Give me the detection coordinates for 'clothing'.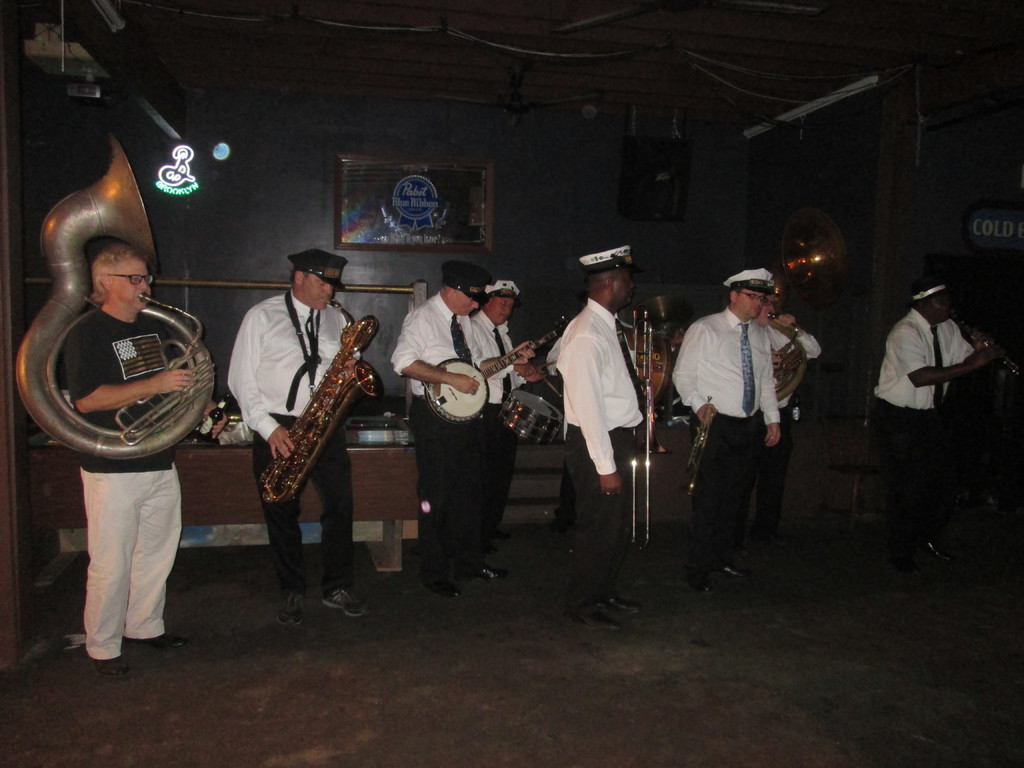
l=70, t=316, r=170, b=458.
